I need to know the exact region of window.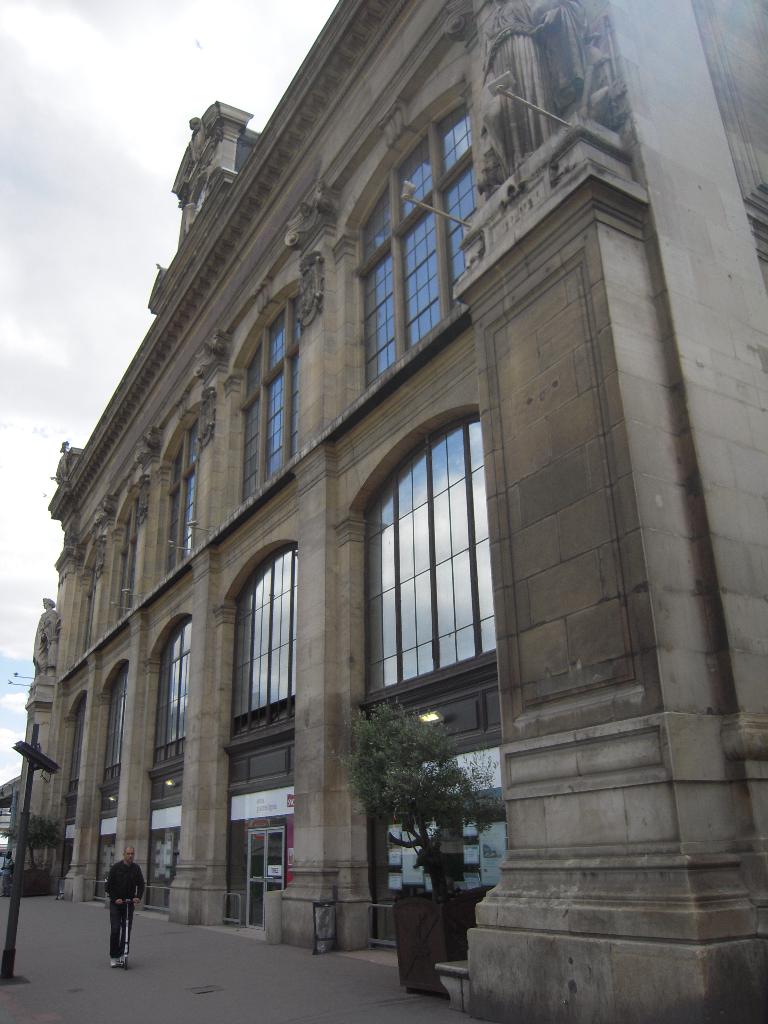
Region: {"x1": 238, "y1": 285, "x2": 301, "y2": 504}.
